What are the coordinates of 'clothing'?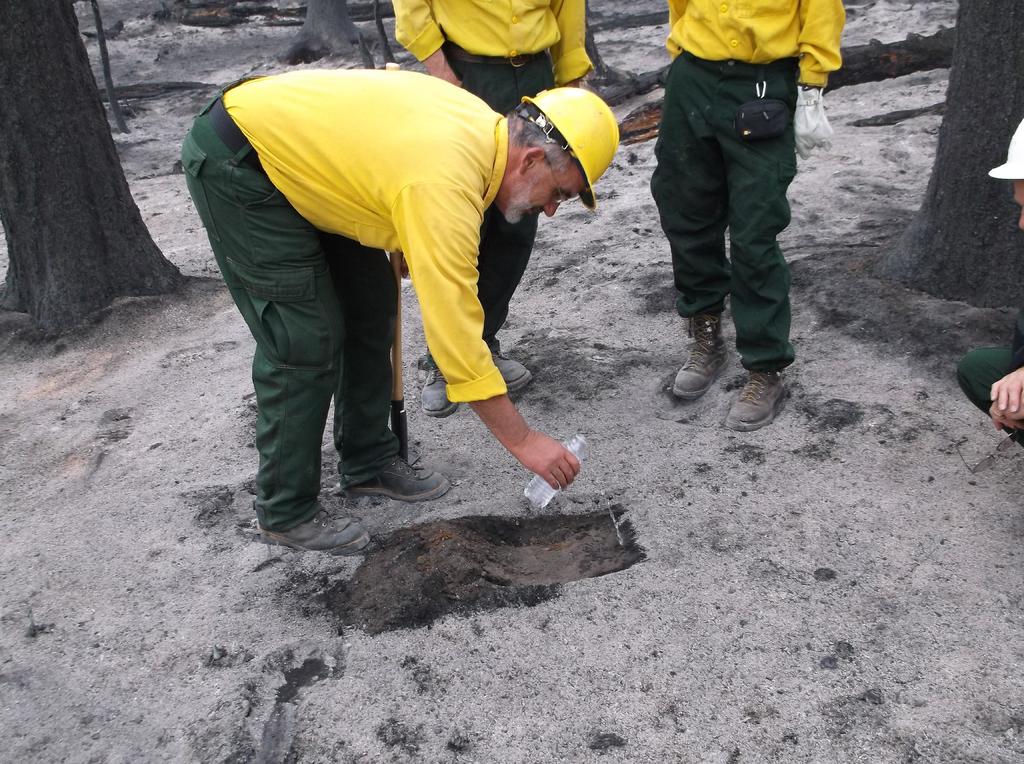
Rect(956, 345, 1023, 445).
